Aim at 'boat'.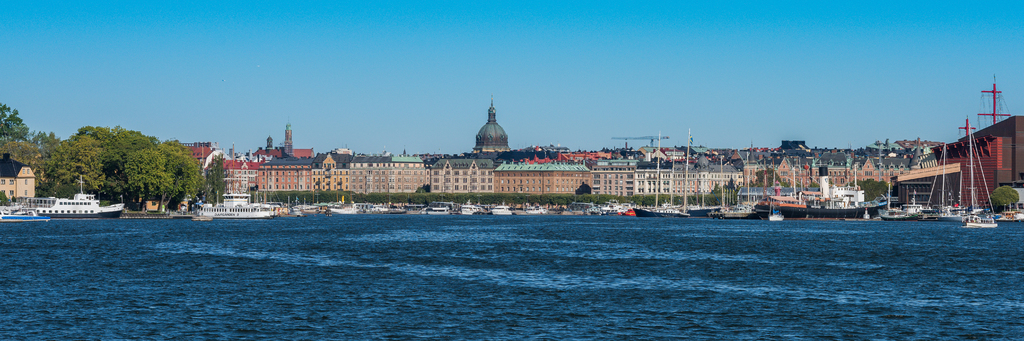
Aimed at box=[19, 194, 56, 216].
